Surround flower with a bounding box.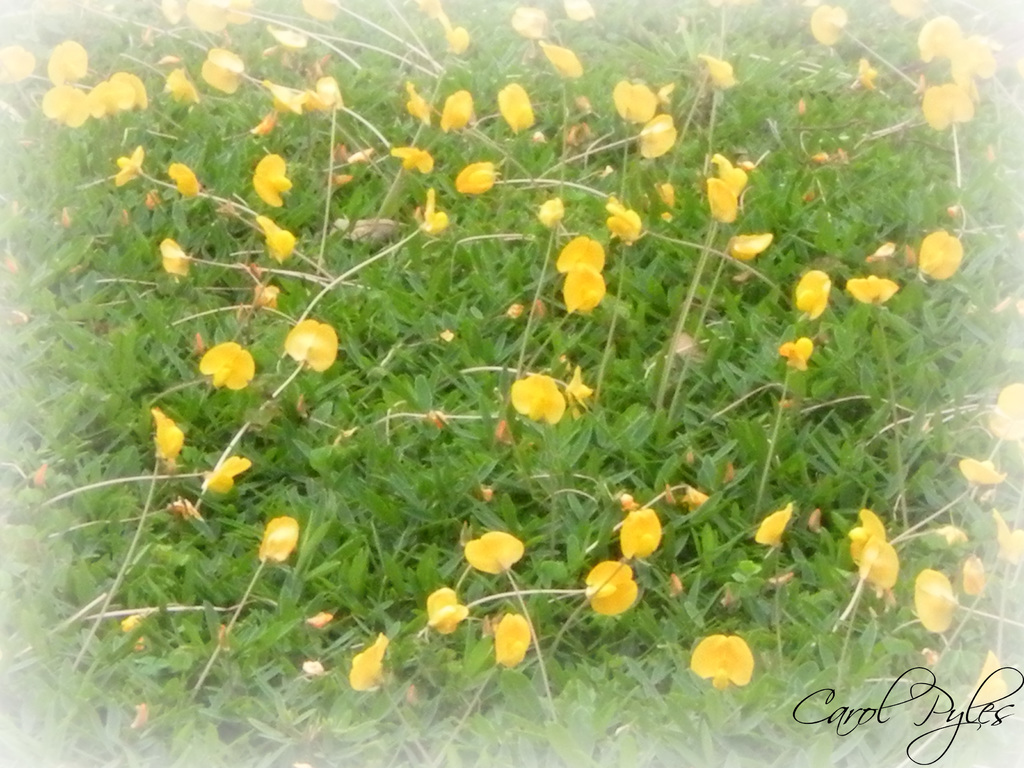
(left=859, top=534, right=903, bottom=594).
